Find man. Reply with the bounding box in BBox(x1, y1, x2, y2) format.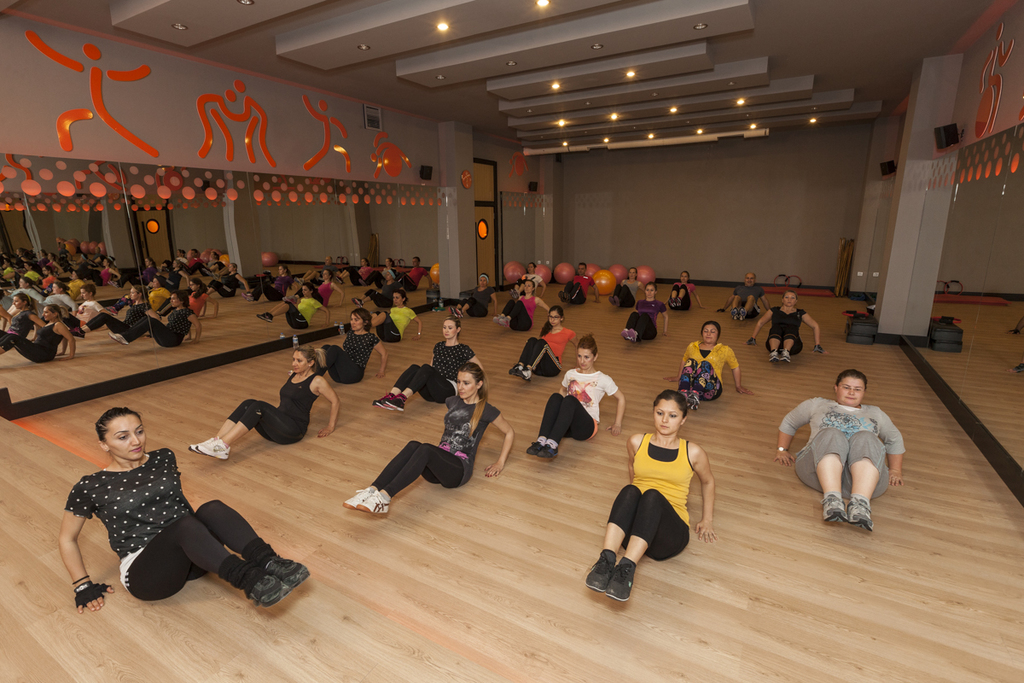
BBox(718, 273, 770, 321).
